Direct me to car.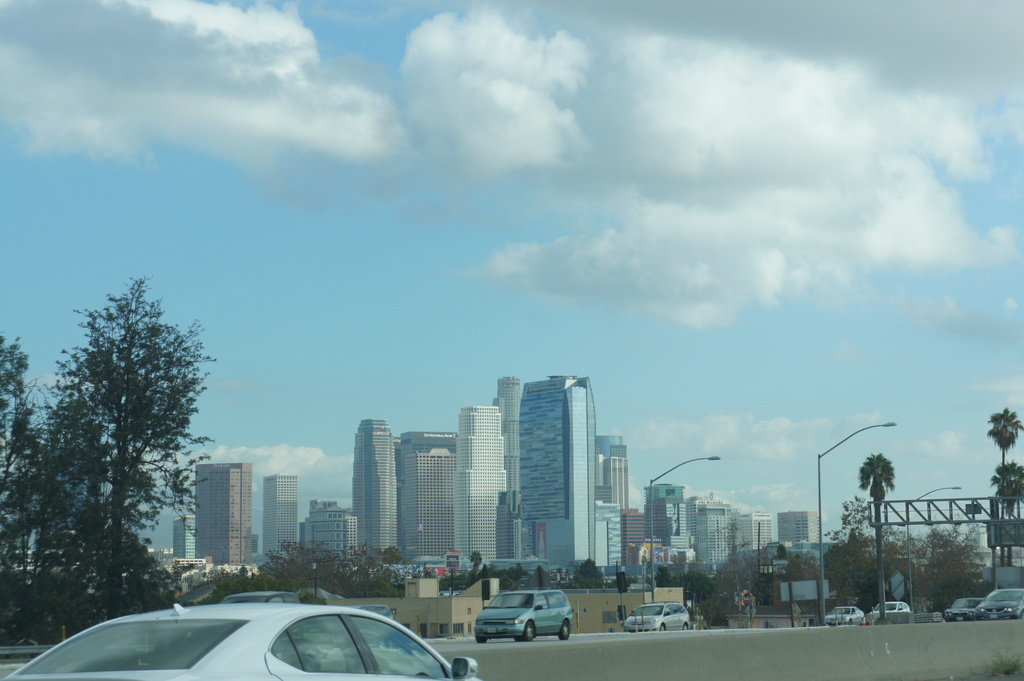
Direction: (left=826, top=605, right=861, bottom=627).
